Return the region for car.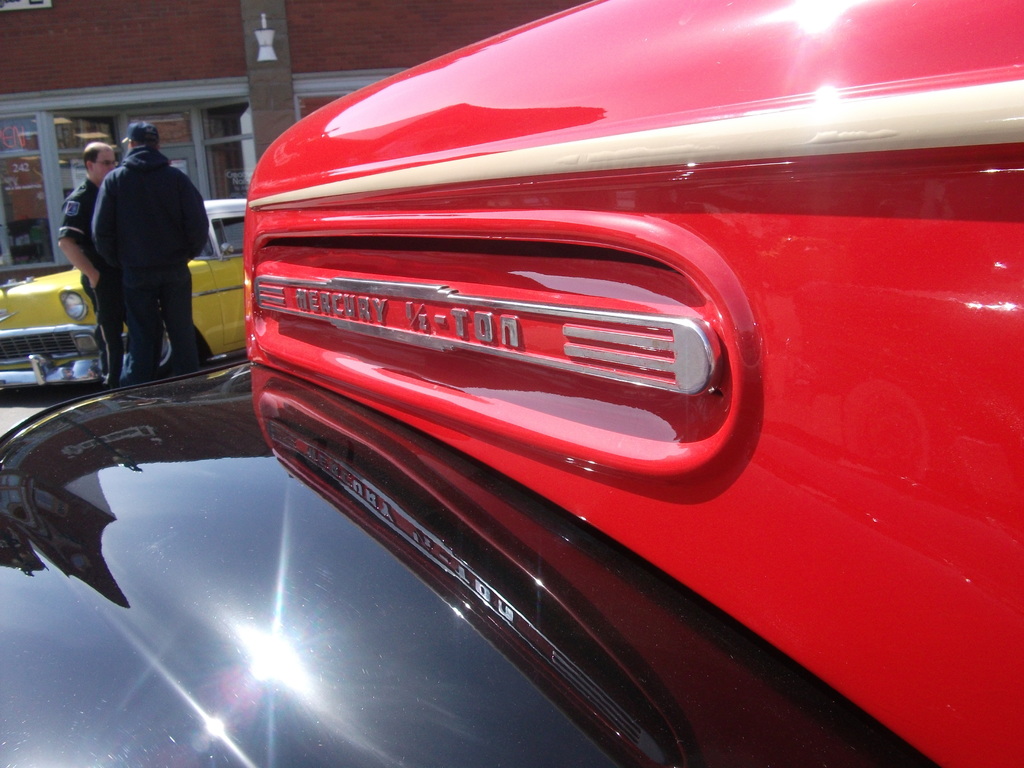
rect(0, 0, 1022, 767).
